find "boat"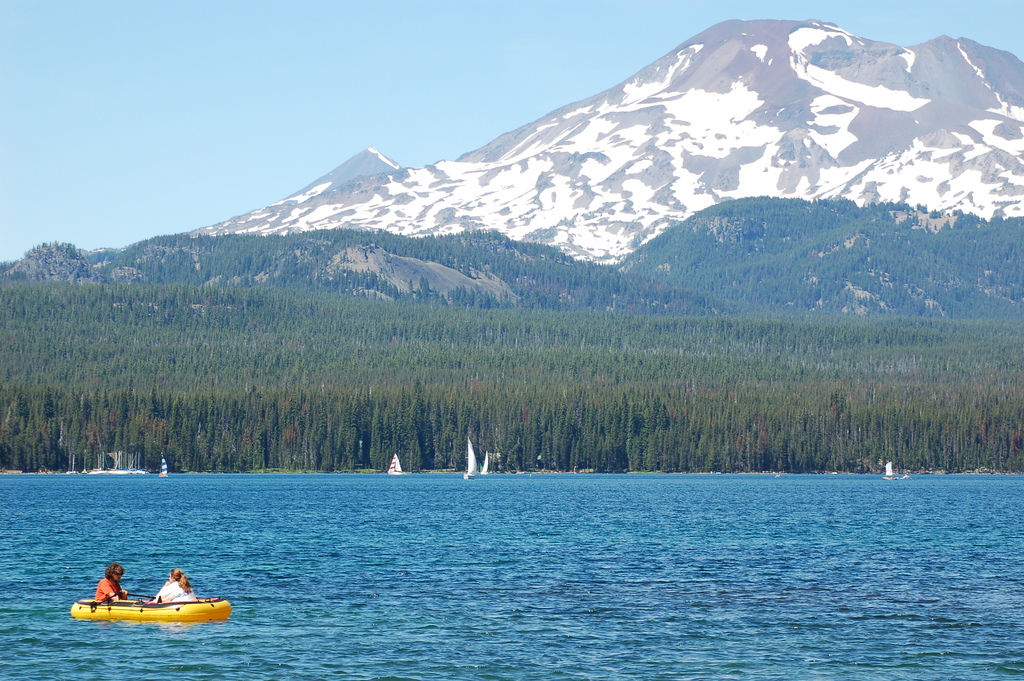
left=460, top=438, right=477, bottom=482
